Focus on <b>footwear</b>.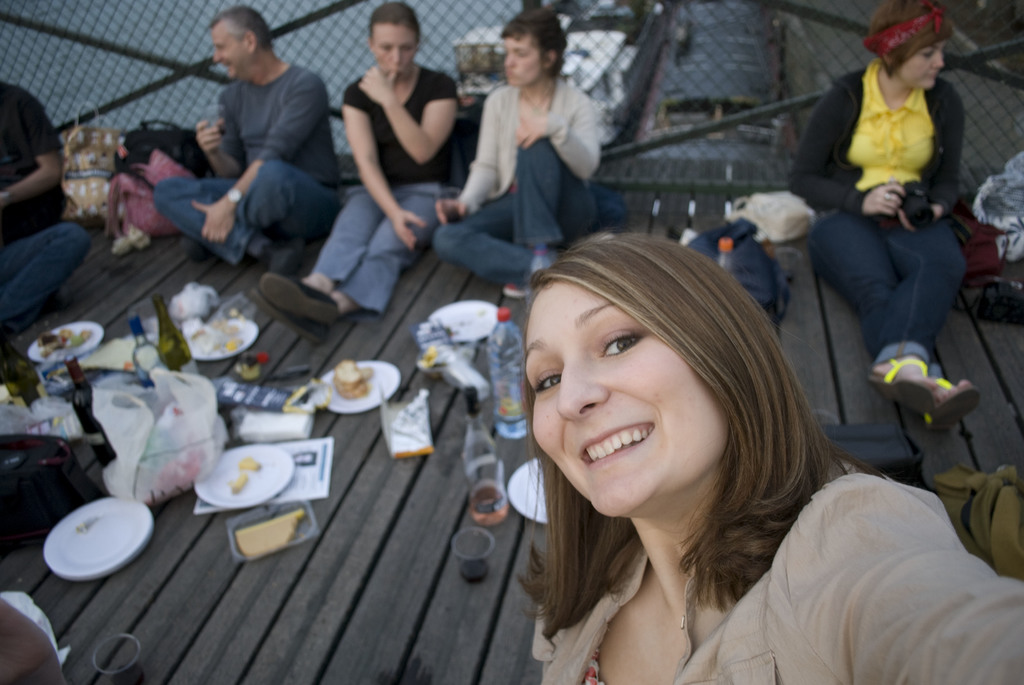
Focused at crop(531, 252, 558, 274).
